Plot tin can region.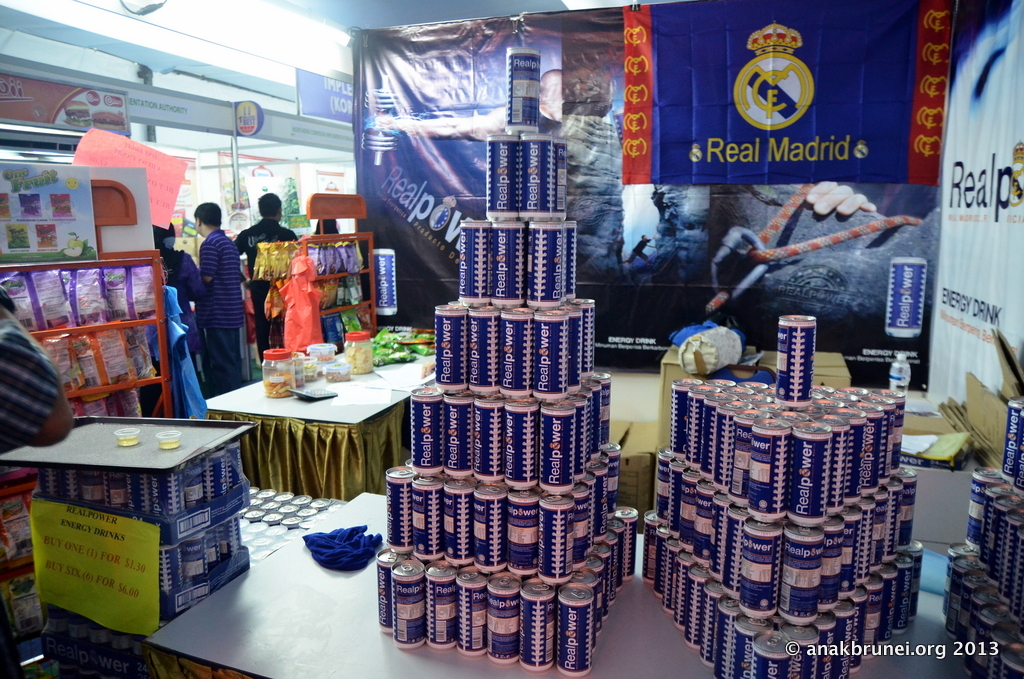
Plotted at bbox=(883, 259, 929, 339).
